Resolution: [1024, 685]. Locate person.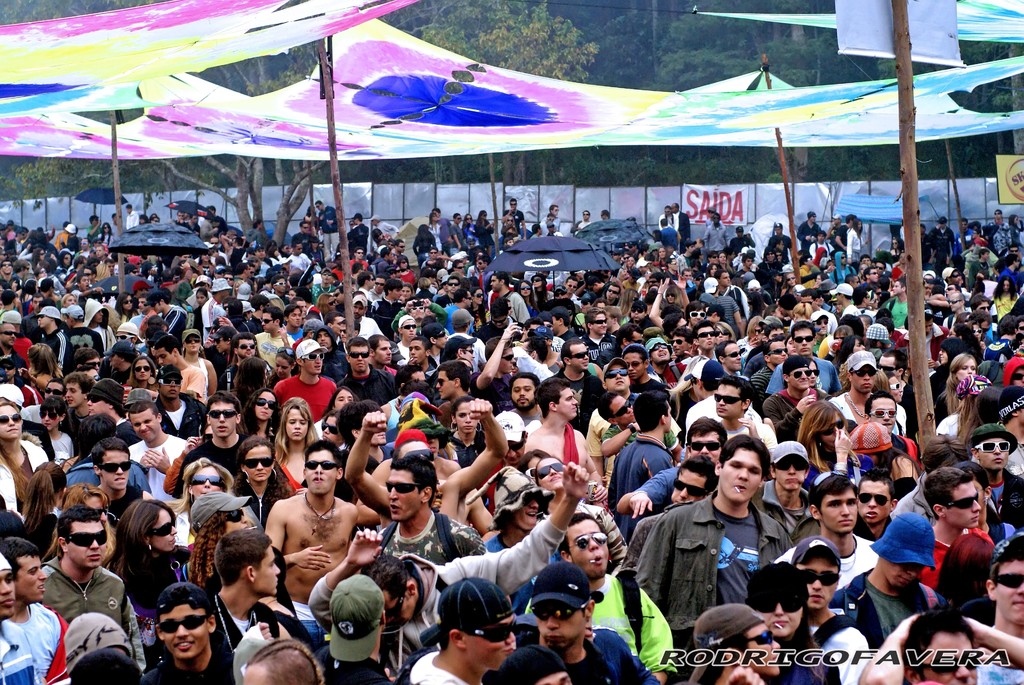
132/592/205/684.
